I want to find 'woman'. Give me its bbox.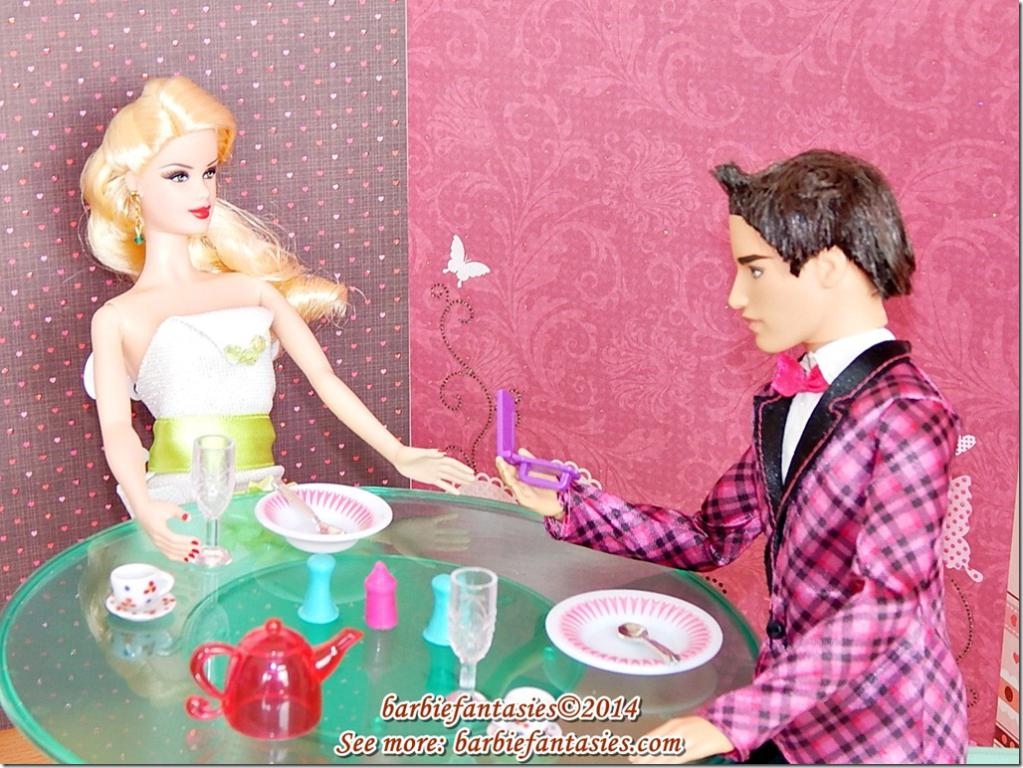
box=[82, 72, 478, 559].
